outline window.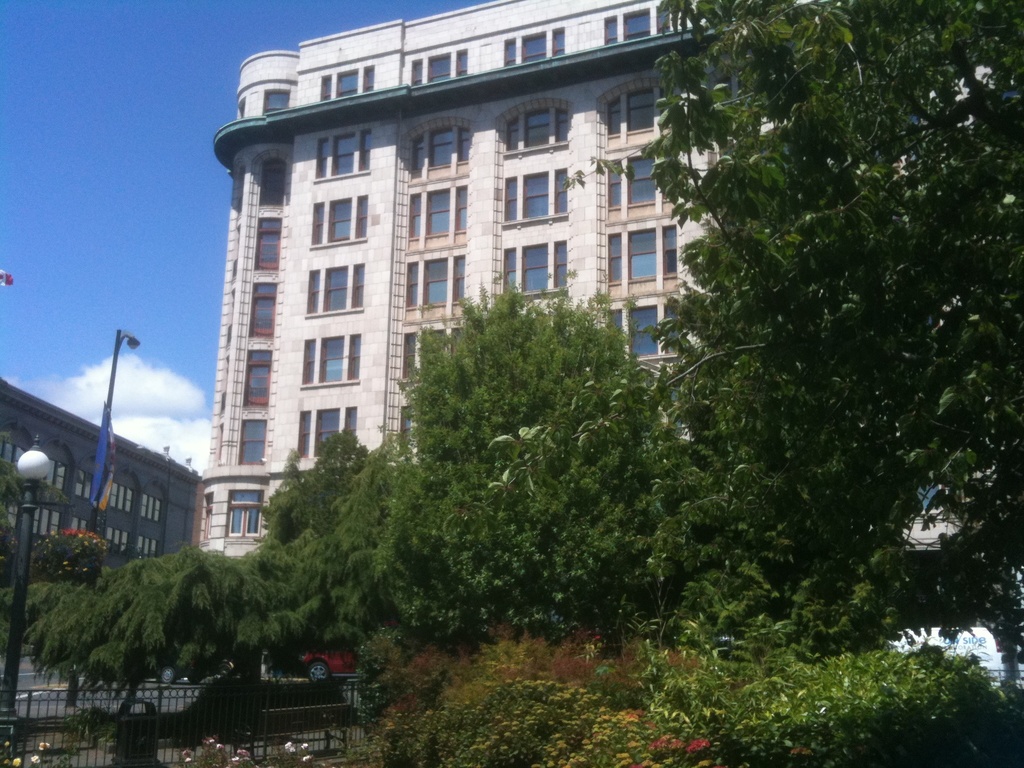
Outline: left=607, top=159, right=624, bottom=210.
